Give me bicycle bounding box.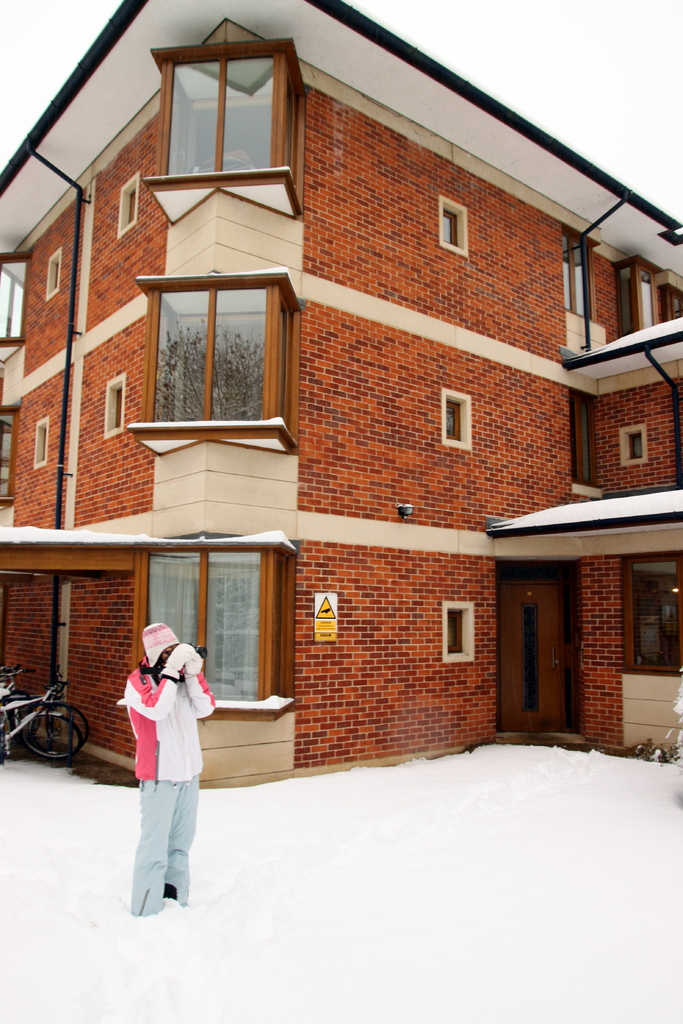
(2,662,93,758).
